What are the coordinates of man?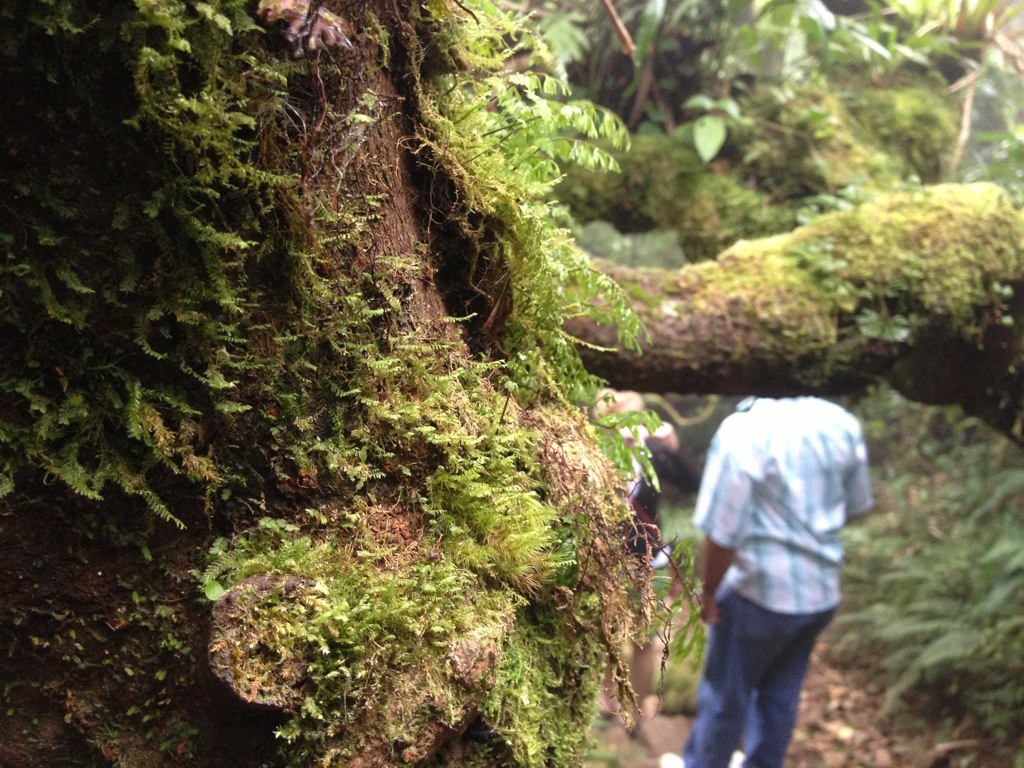
[648, 388, 920, 767].
